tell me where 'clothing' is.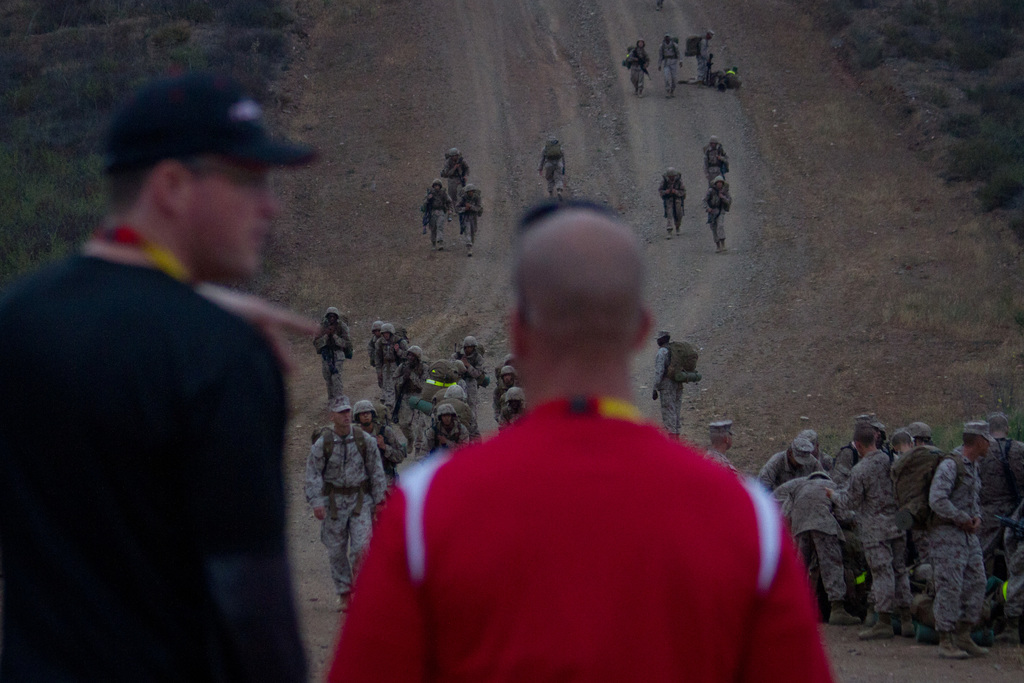
'clothing' is at Rect(417, 422, 465, 439).
